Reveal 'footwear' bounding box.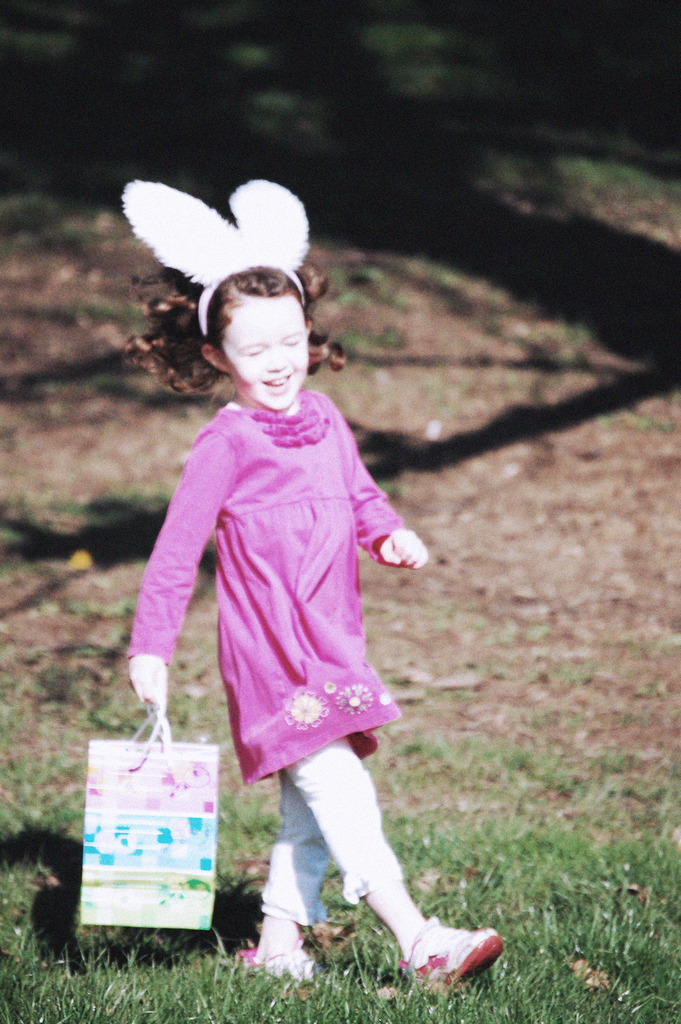
Revealed: [x1=243, y1=940, x2=327, y2=988].
